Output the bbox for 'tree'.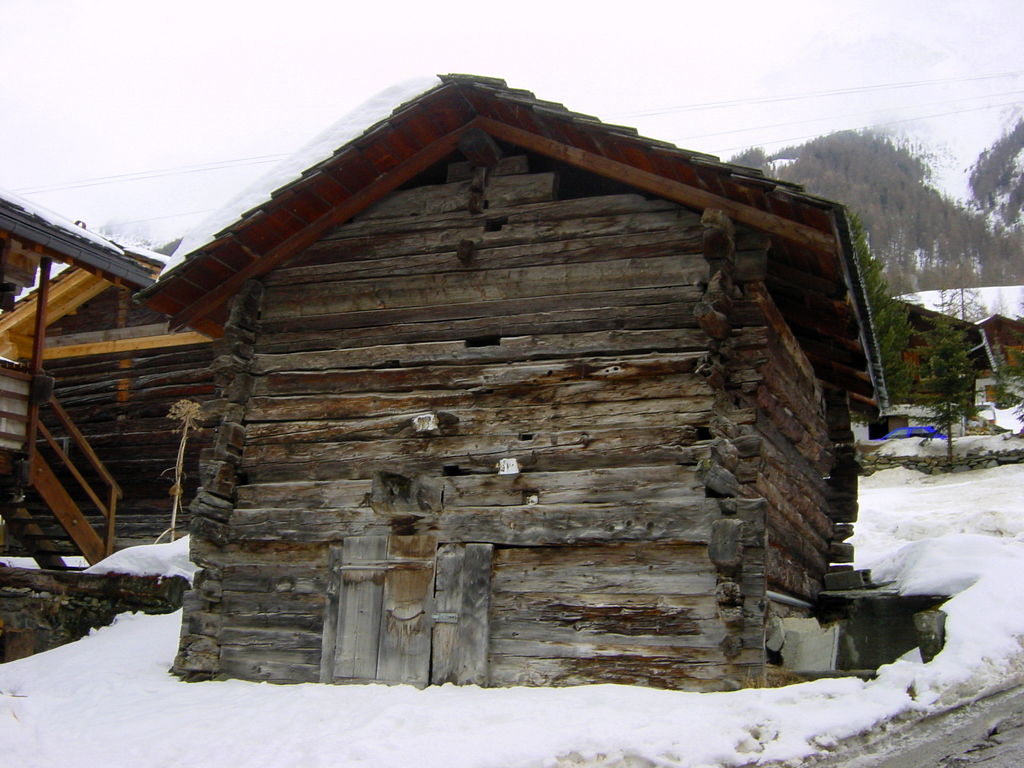
BBox(893, 250, 1014, 443).
